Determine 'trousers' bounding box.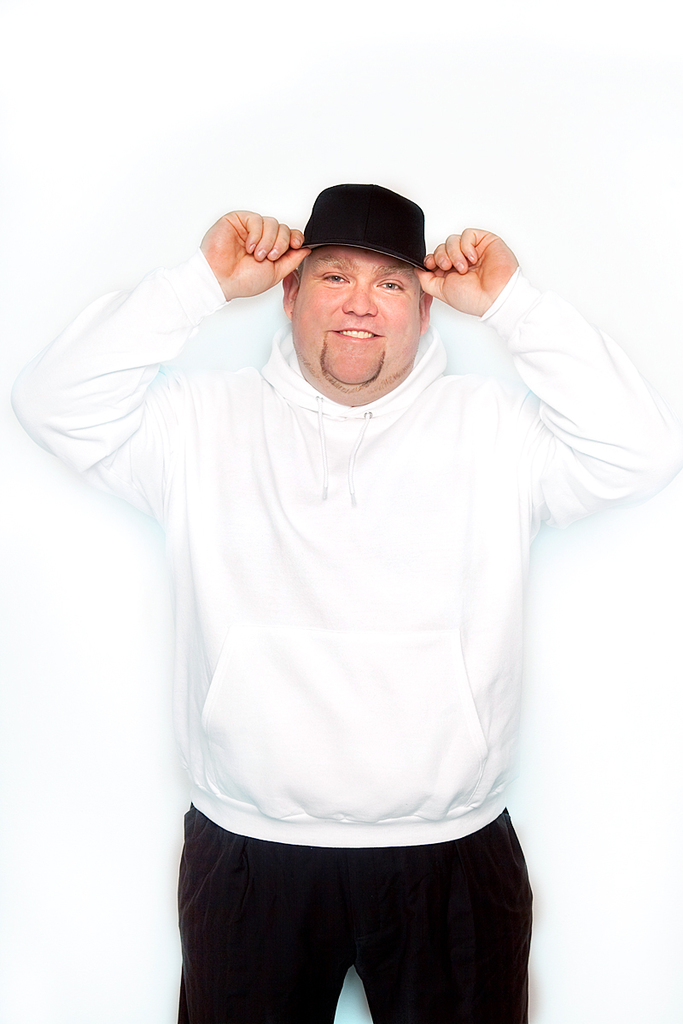
Determined: (149, 833, 552, 1018).
